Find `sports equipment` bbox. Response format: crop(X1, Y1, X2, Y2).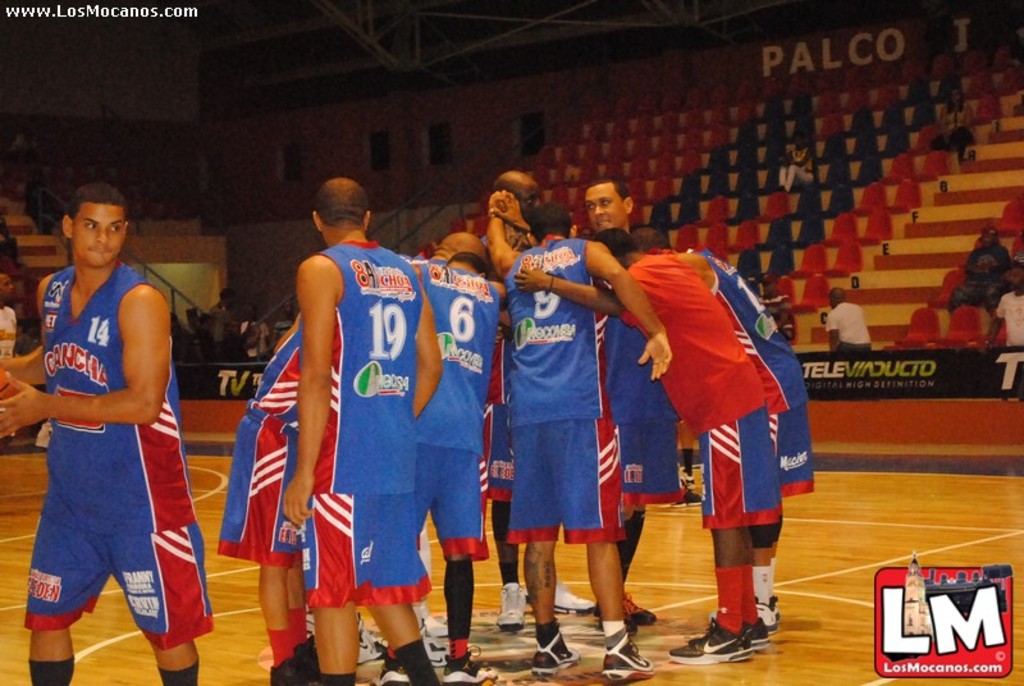
crop(0, 360, 24, 435).
